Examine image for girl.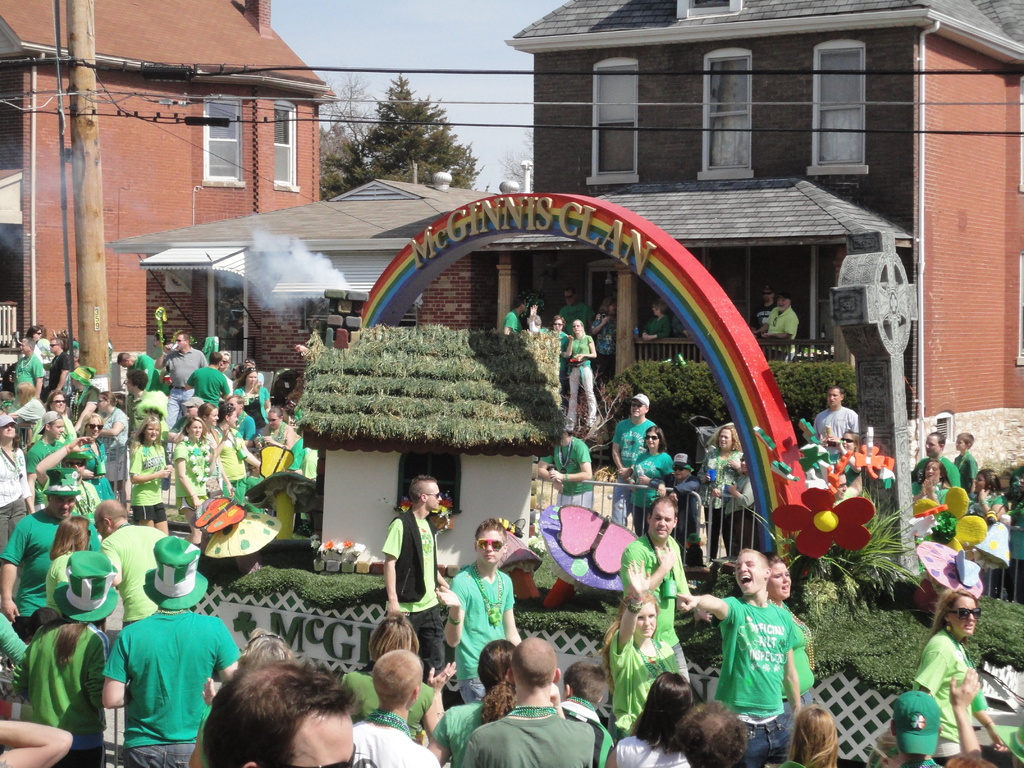
Examination result: [268,406,292,462].
